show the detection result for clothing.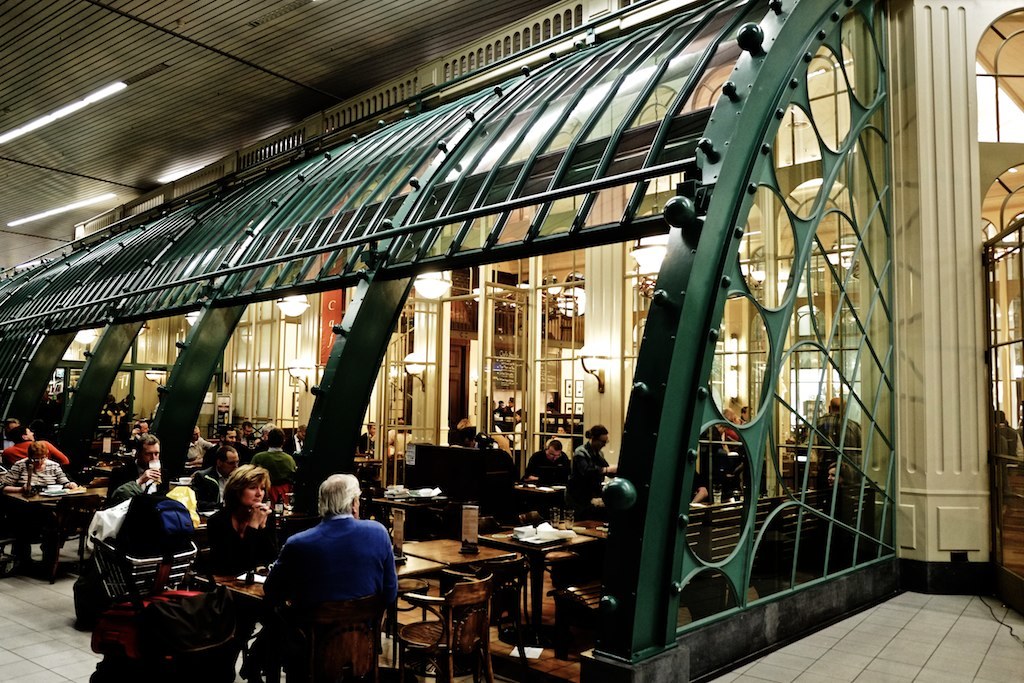
x1=258 y1=496 x2=401 y2=671.
